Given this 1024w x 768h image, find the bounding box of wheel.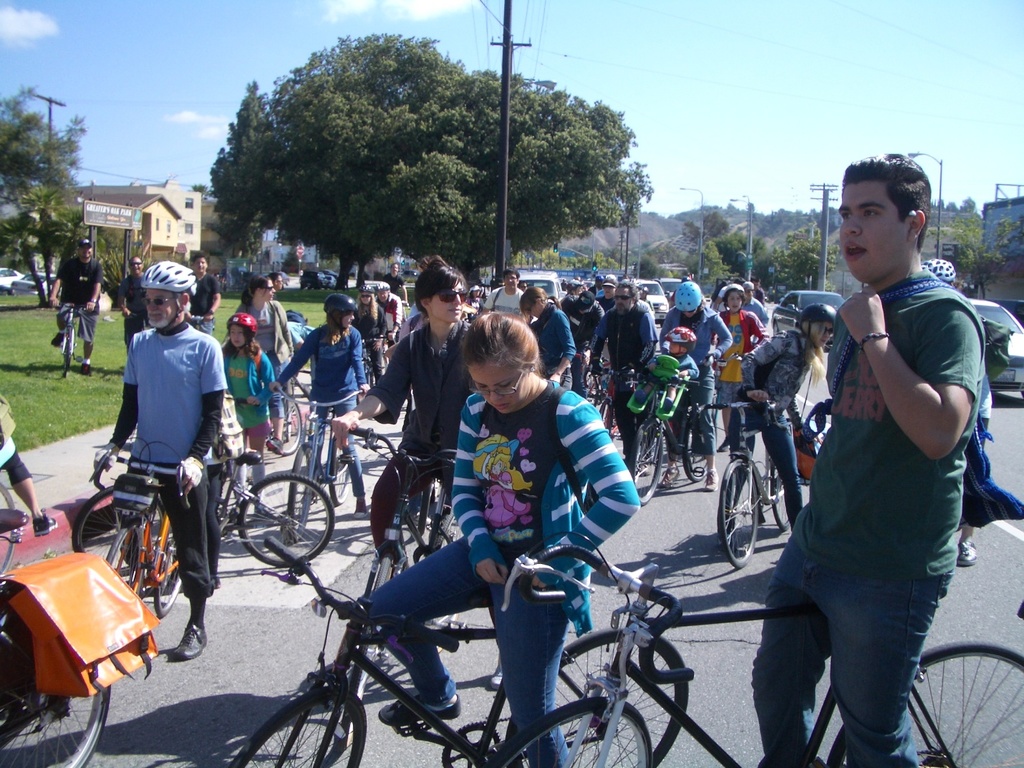
[772, 462, 792, 530].
